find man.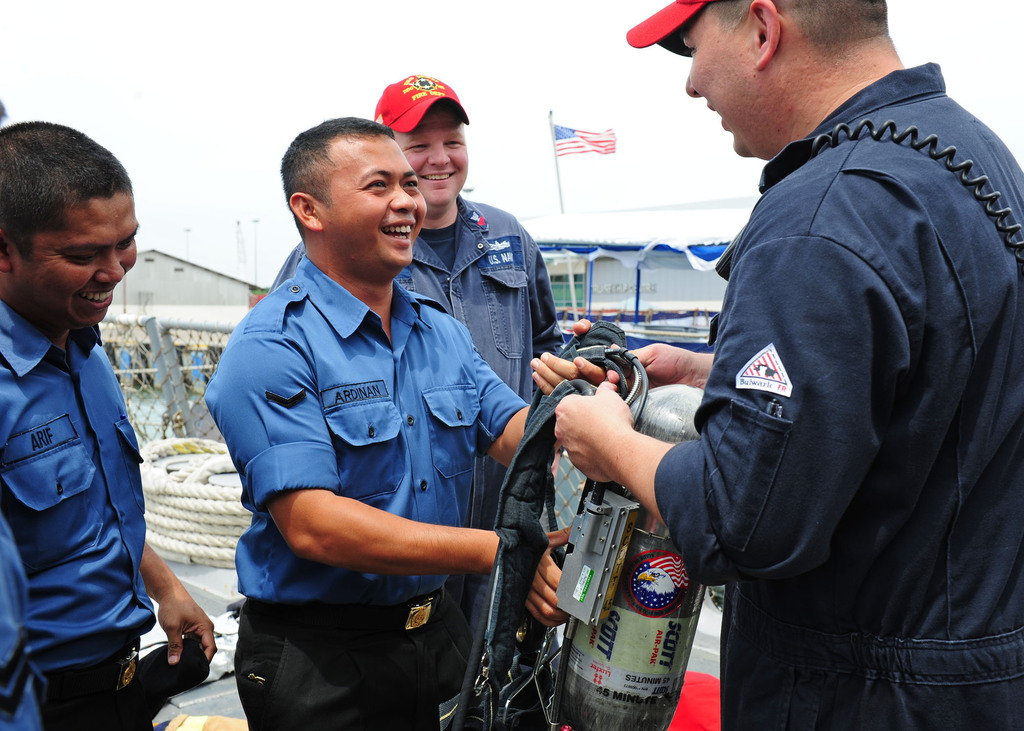
<bbox>267, 72, 568, 664</bbox>.
